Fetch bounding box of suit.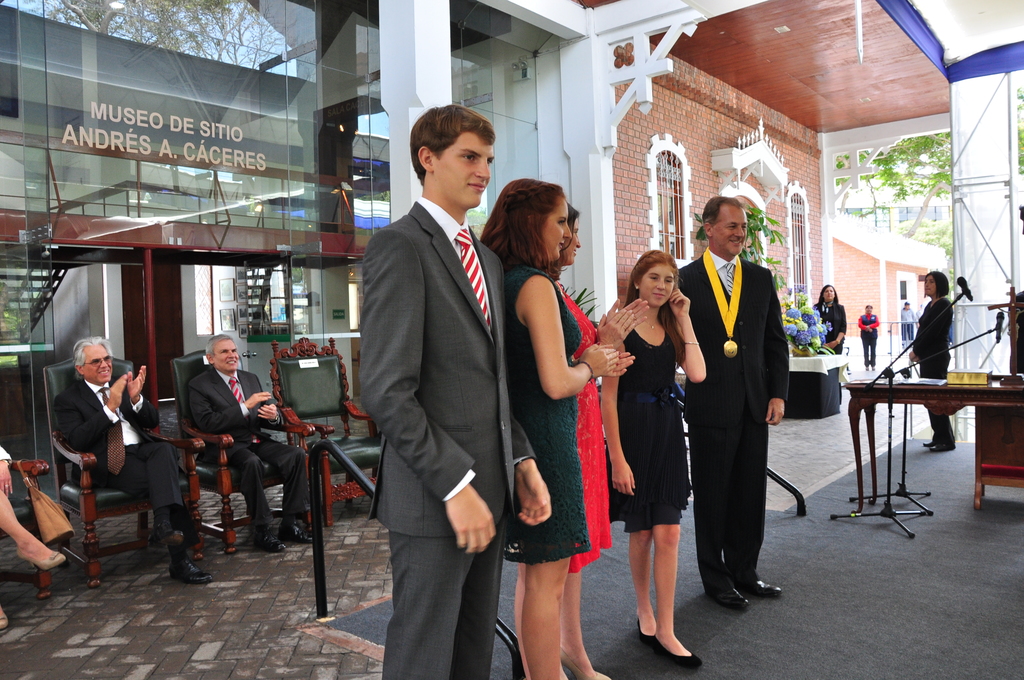
Bbox: 50, 379, 199, 552.
